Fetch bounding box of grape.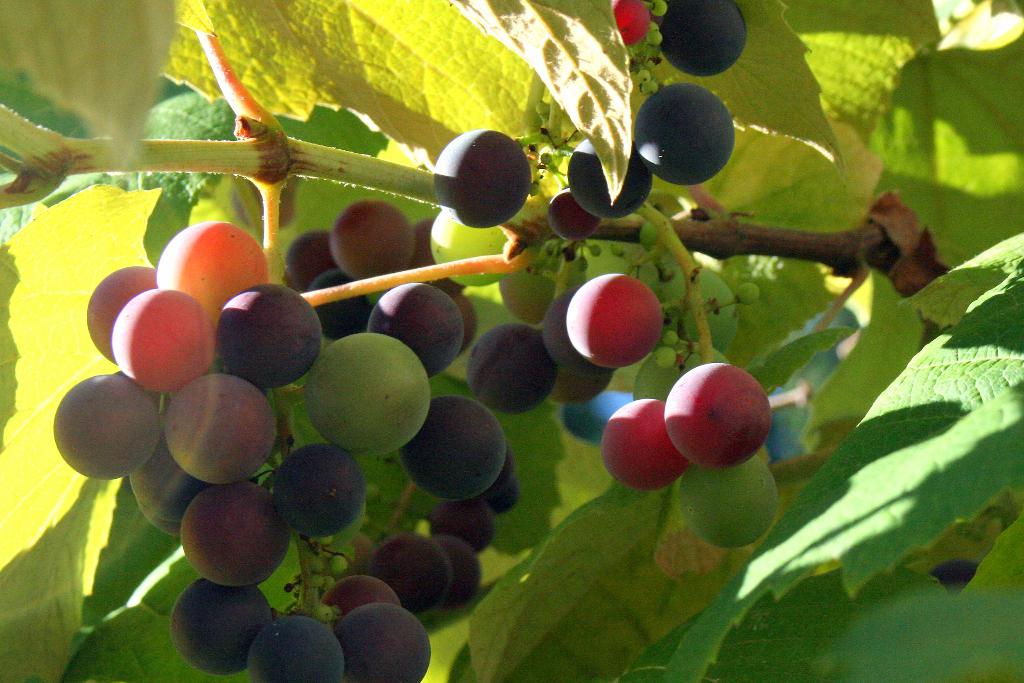
Bbox: 604, 399, 684, 492.
